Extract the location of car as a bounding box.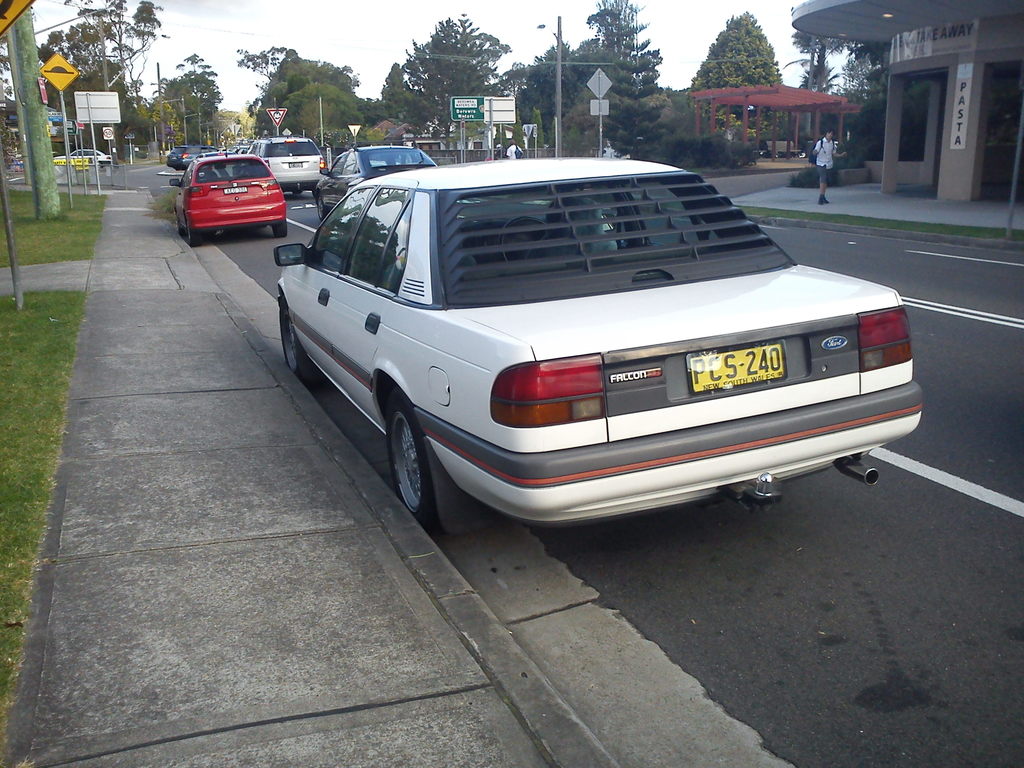
detection(170, 150, 286, 246).
